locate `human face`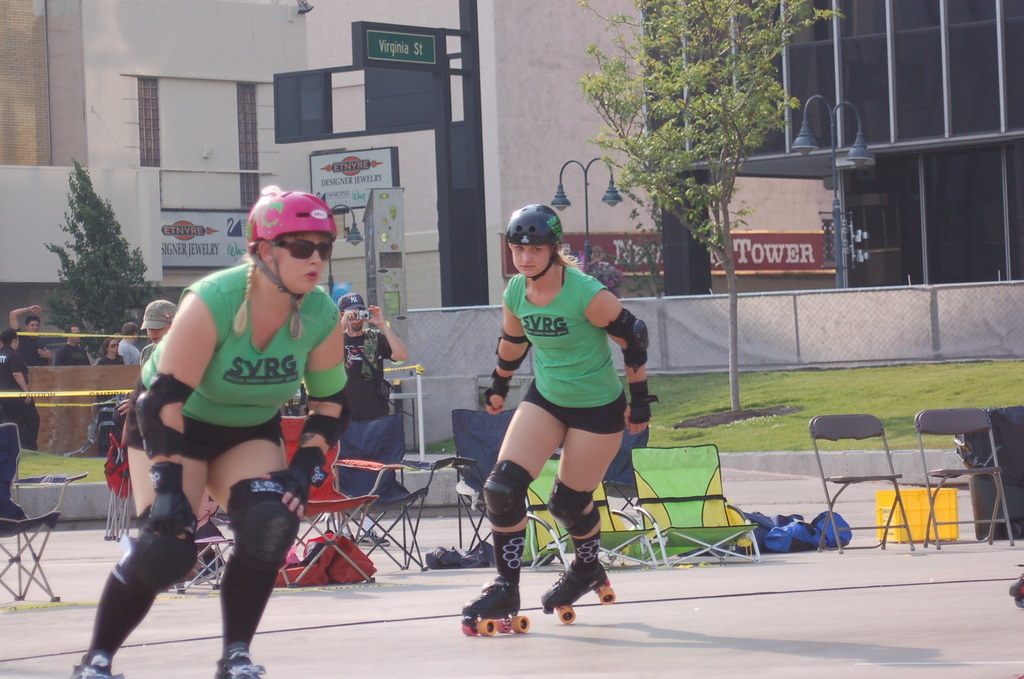
[512, 245, 552, 279]
